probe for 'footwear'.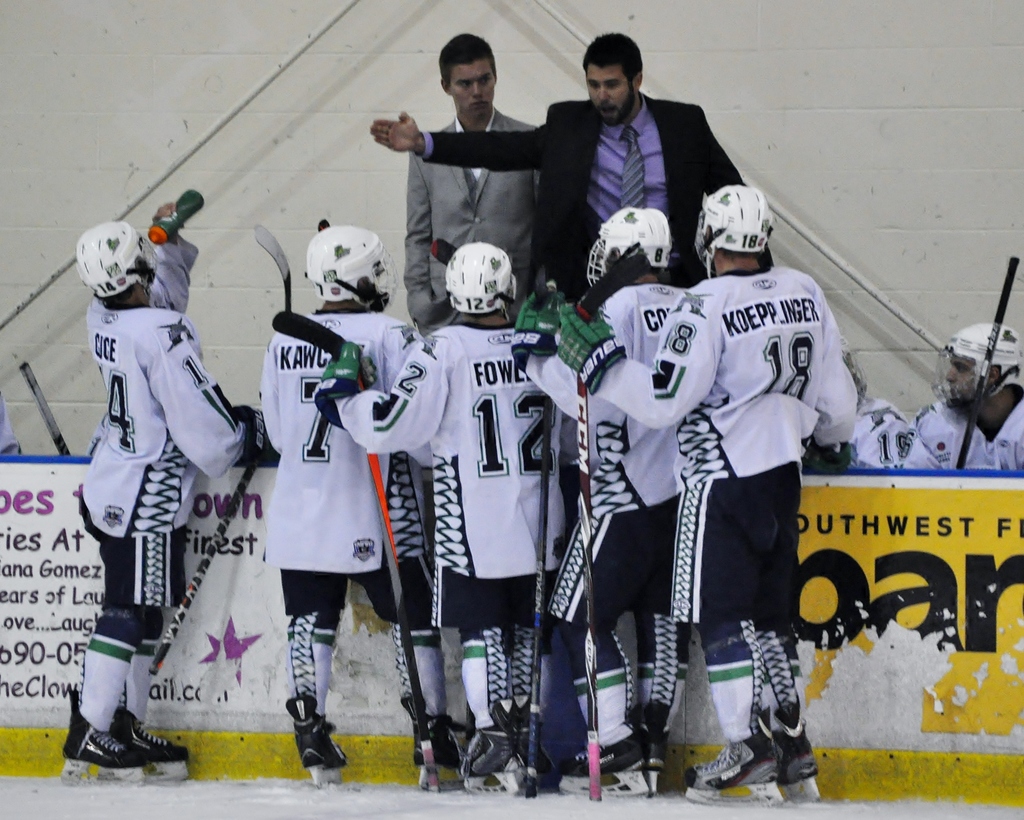
Probe result: 772,697,824,804.
